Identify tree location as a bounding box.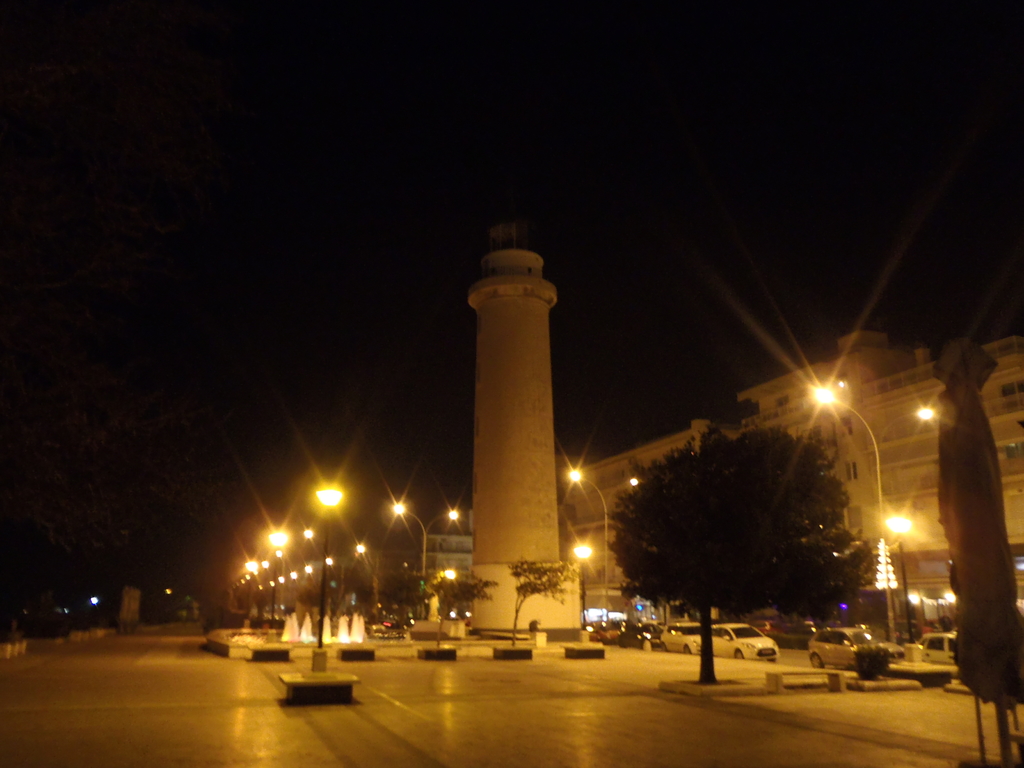
l=604, t=422, r=870, b=681.
